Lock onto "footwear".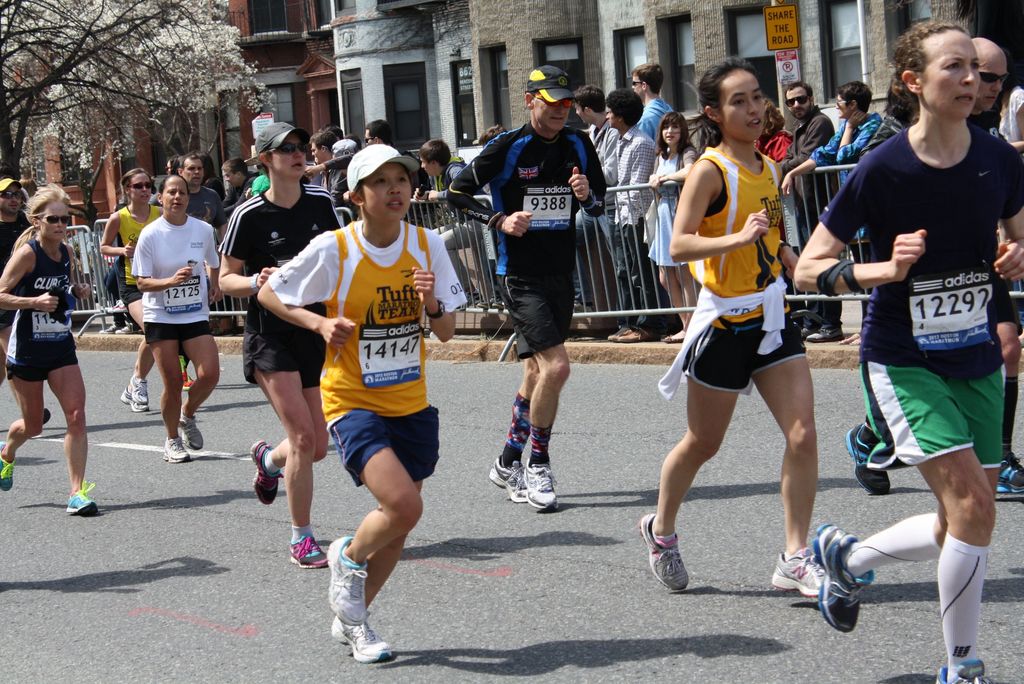
Locked: [x1=813, y1=520, x2=876, y2=635].
